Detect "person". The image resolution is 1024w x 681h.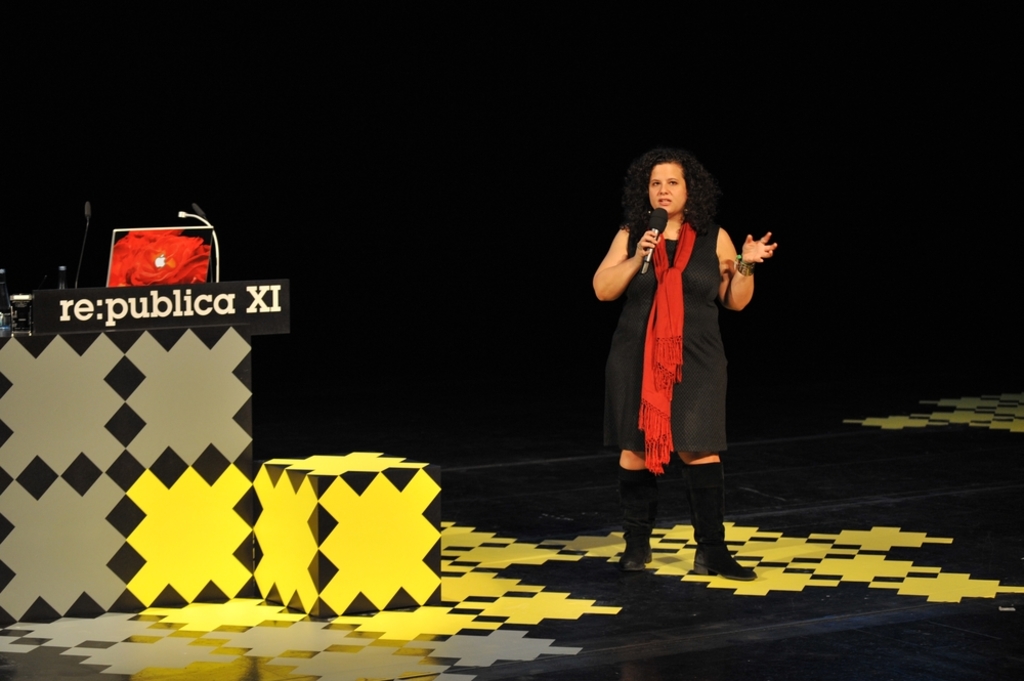
<bbox>594, 154, 779, 574</bbox>.
